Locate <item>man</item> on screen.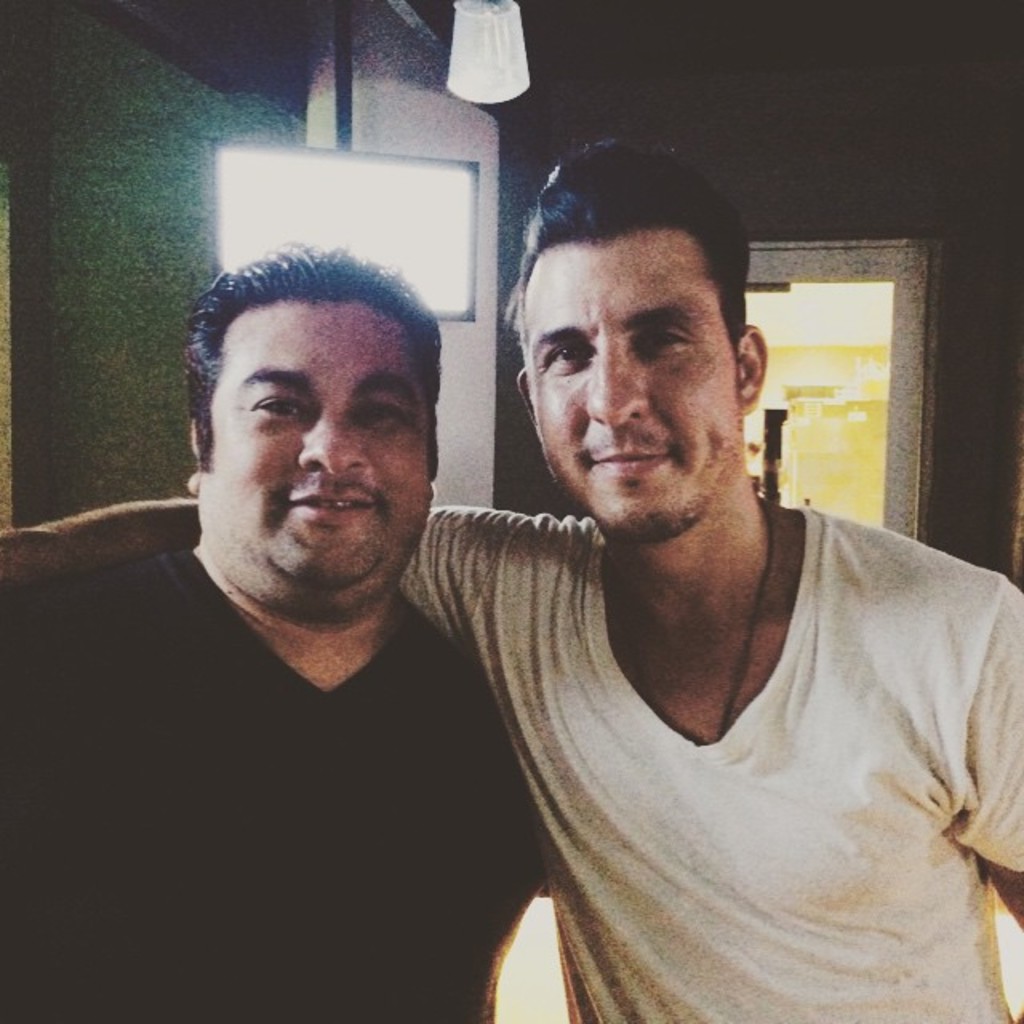
On screen at box=[0, 149, 1022, 1022].
